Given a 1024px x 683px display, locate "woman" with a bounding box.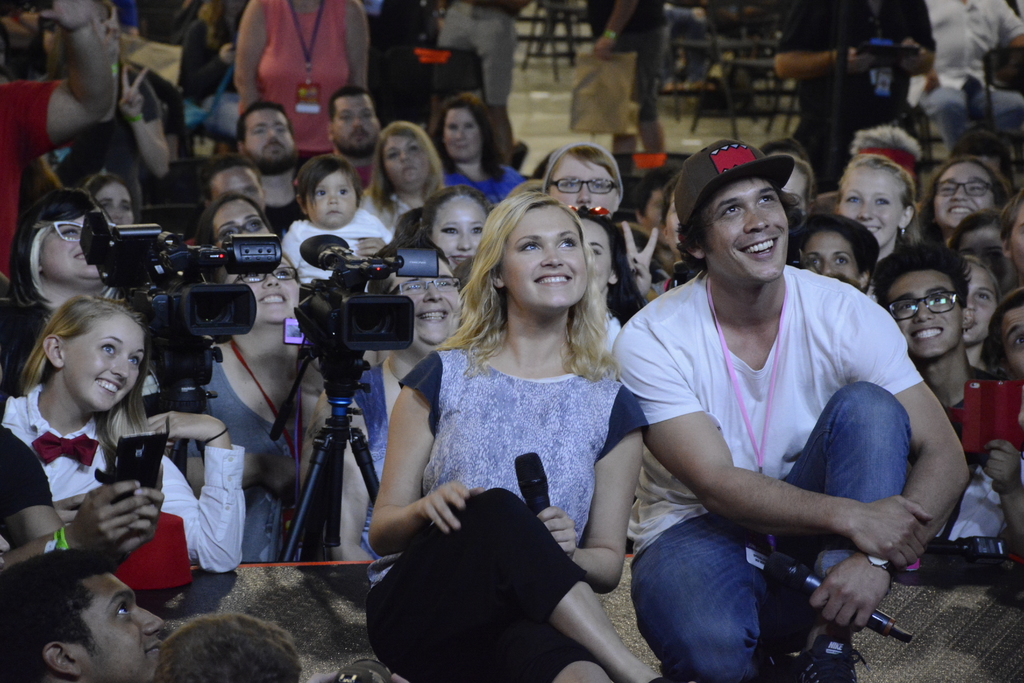
Located: (180,247,358,558).
